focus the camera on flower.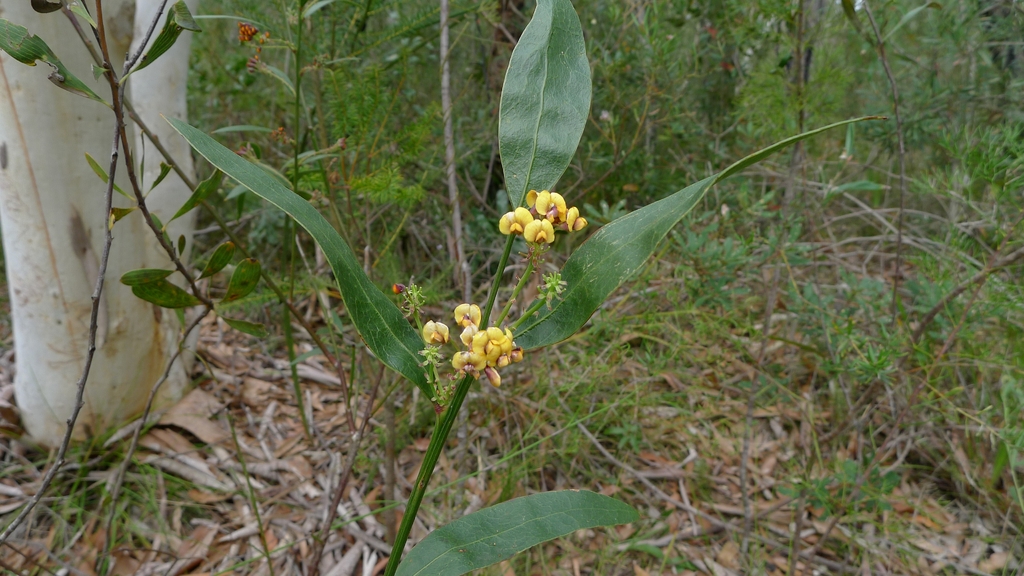
Focus region: <bbox>417, 321, 449, 348</bbox>.
